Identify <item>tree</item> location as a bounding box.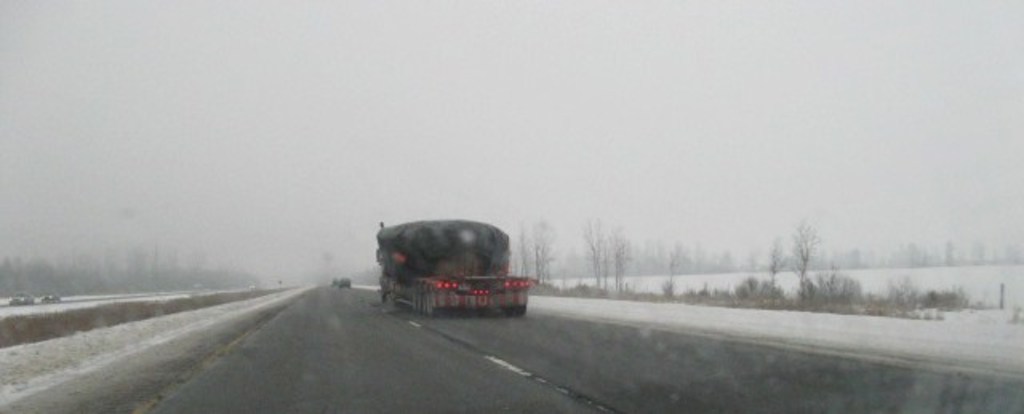
box(582, 214, 635, 297).
